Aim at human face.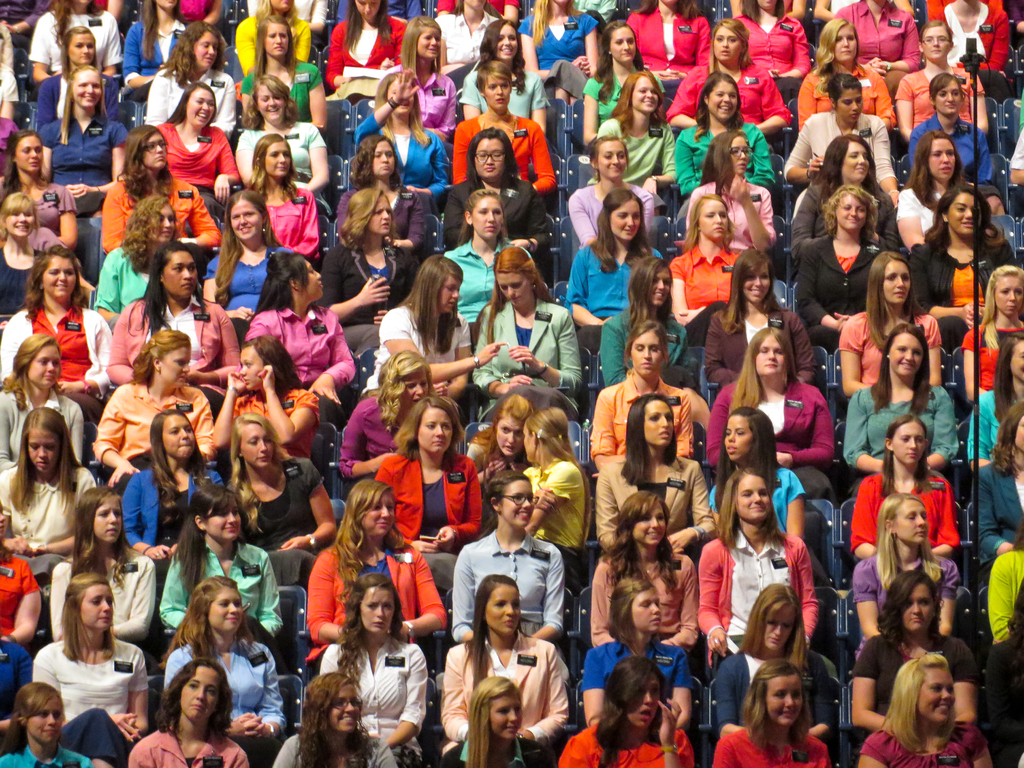
Aimed at <region>842, 142, 870, 188</region>.
